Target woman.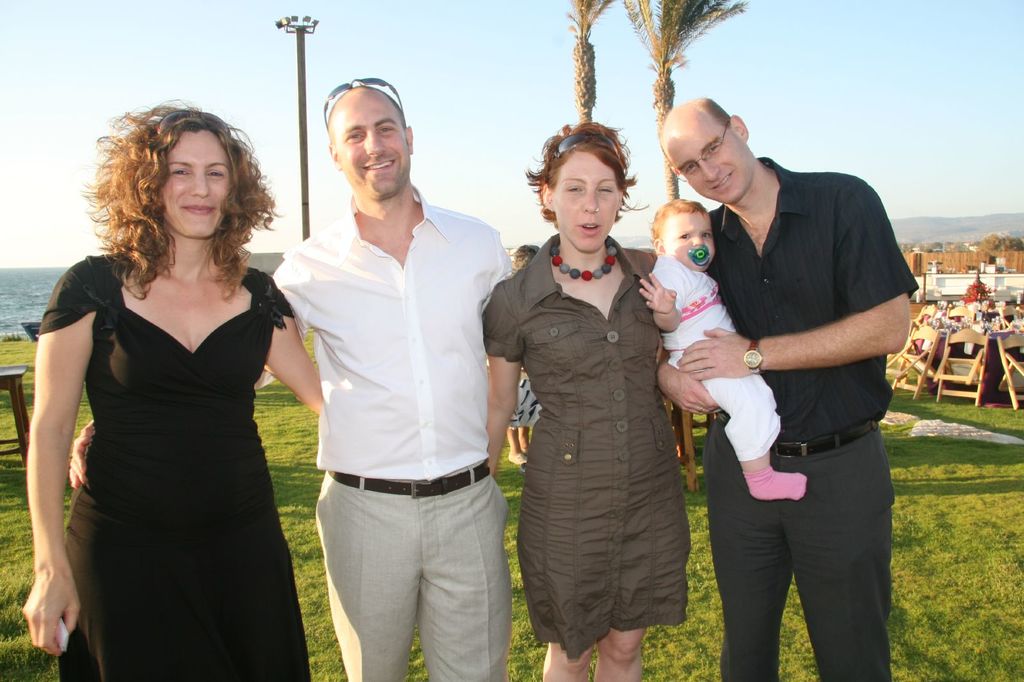
Target region: [left=22, top=102, right=301, bottom=681].
